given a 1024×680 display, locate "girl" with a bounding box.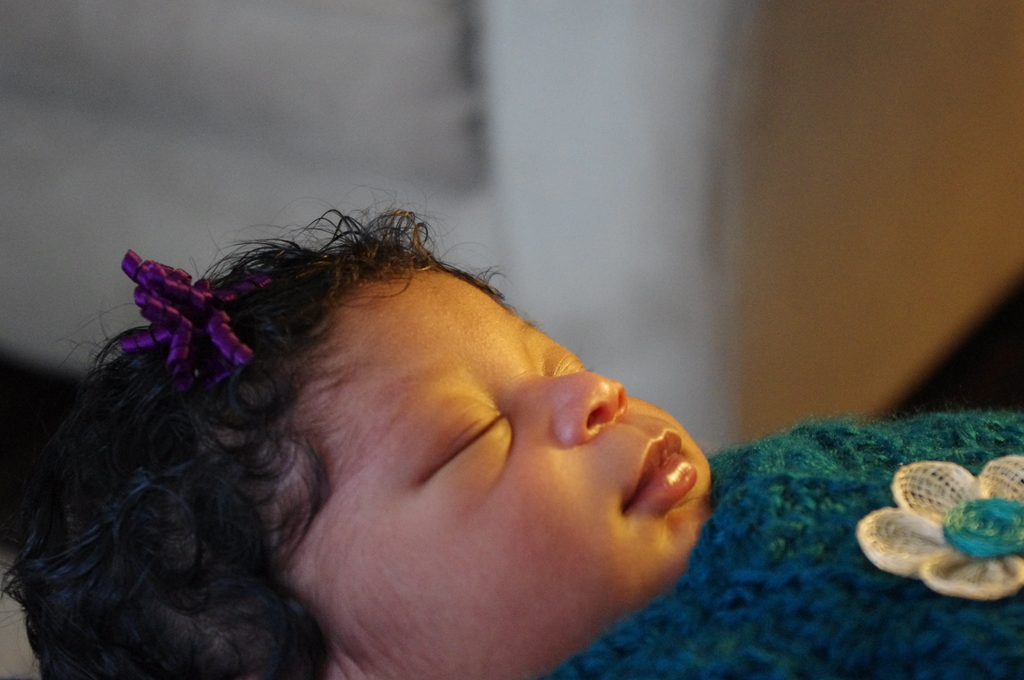
Located: rect(10, 186, 1023, 679).
